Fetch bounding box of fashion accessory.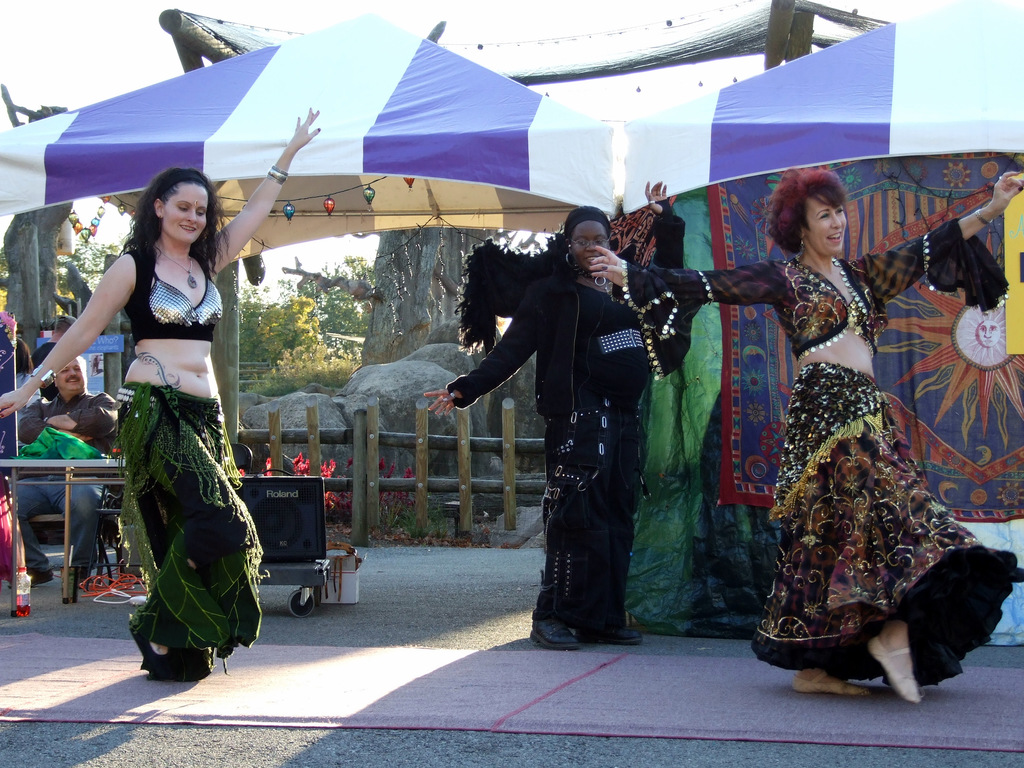
Bbox: 866 635 922 703.
